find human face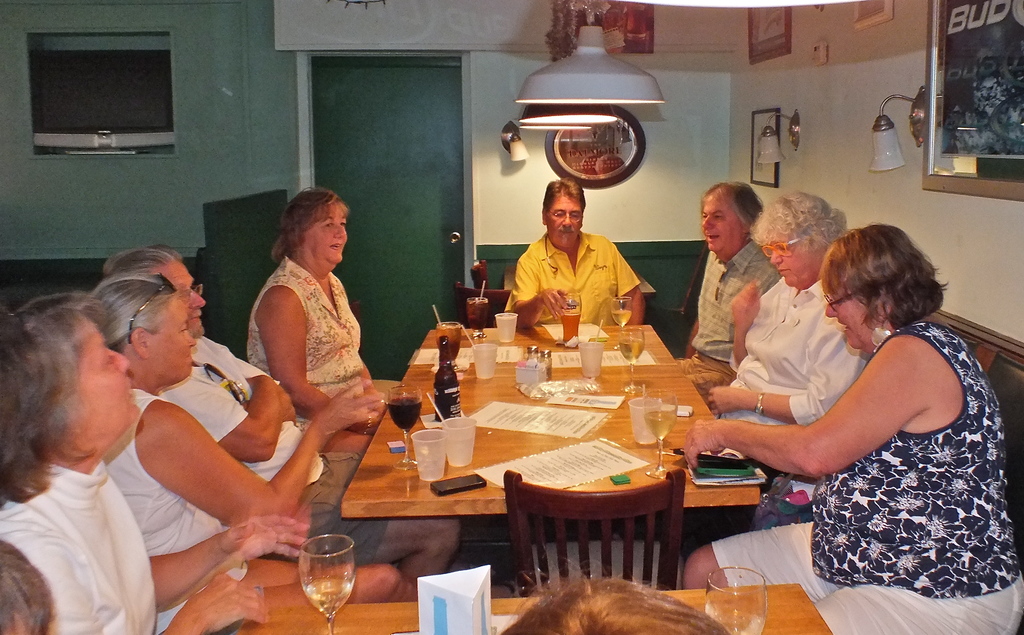
[left=821, top=295, right=866, bottom=355]
